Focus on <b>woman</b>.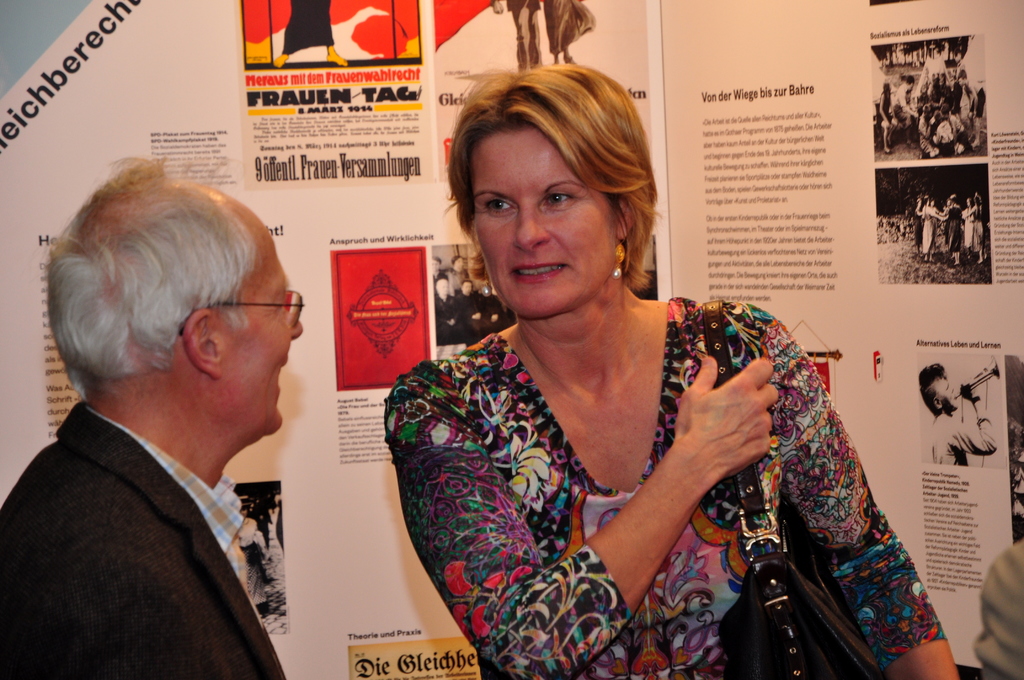
Focused at 360,112,904,674.
